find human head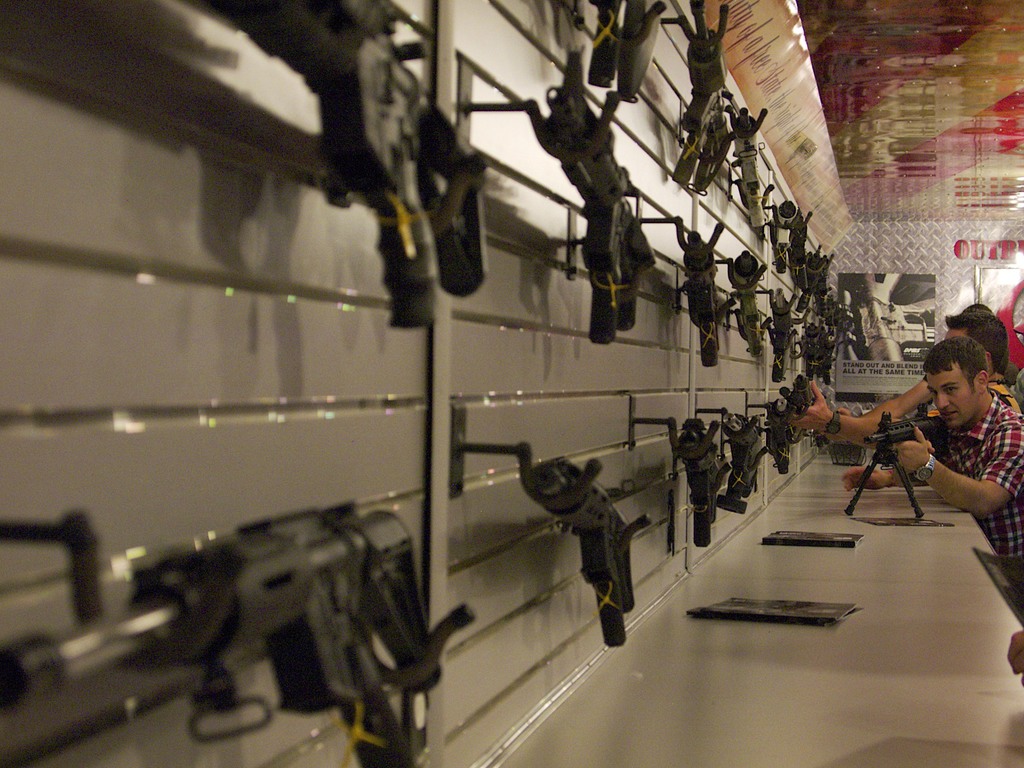
(left=940, top=310, right=1005, bottom=380)
